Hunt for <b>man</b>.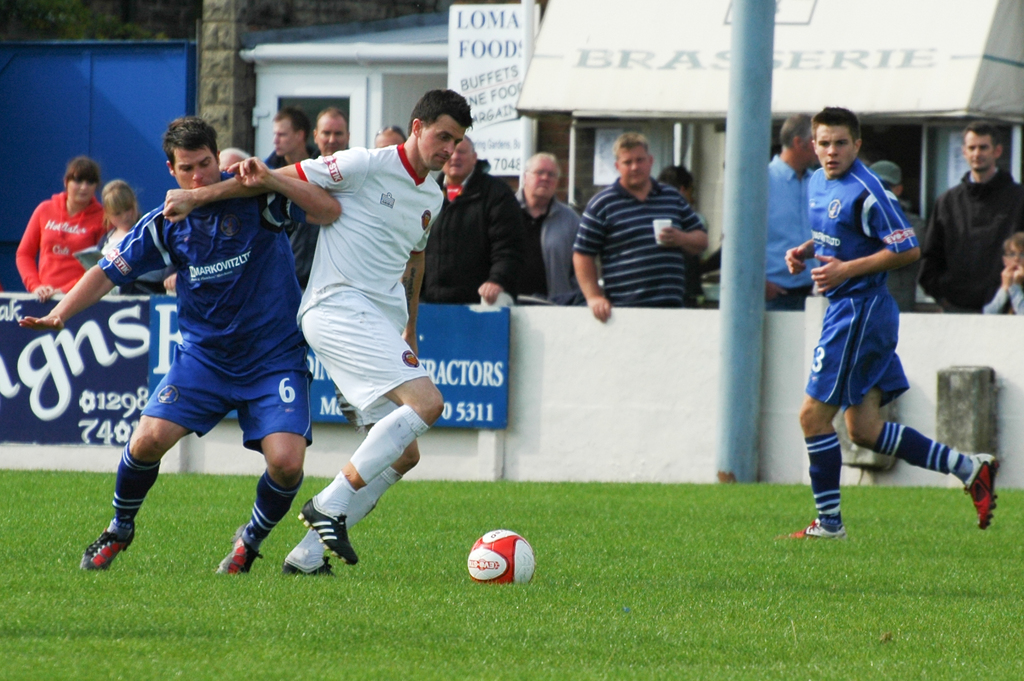
Hunted down at x1=417, y1=136, x2=531, y2=304.
